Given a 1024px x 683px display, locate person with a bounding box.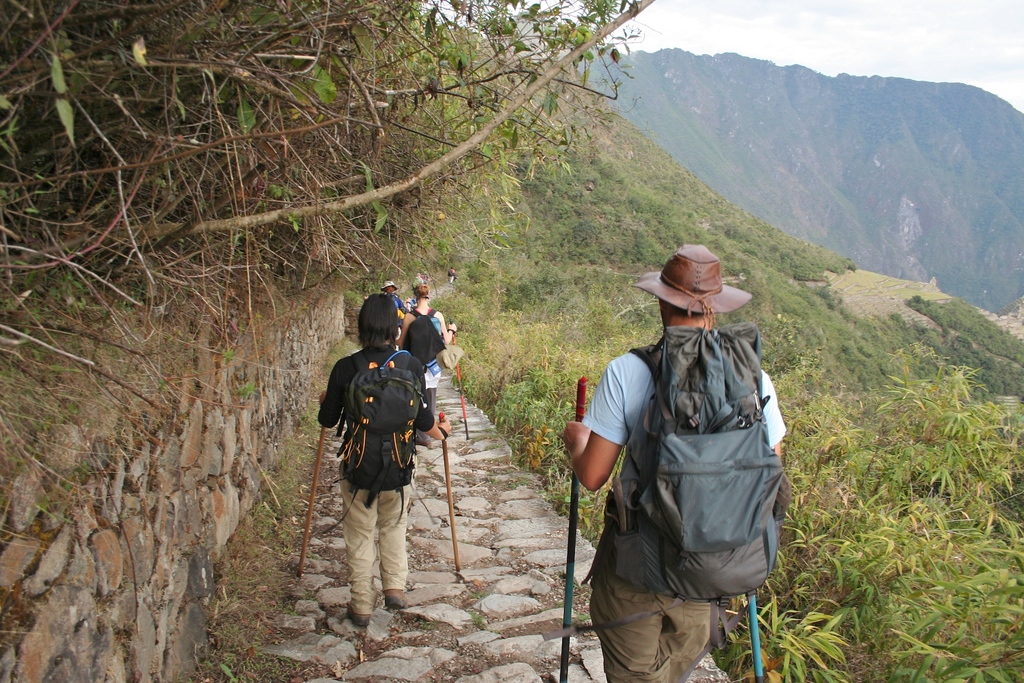
Located: {"x1": 561, "y1": 238, "x2": 781, "y2": 682}.
